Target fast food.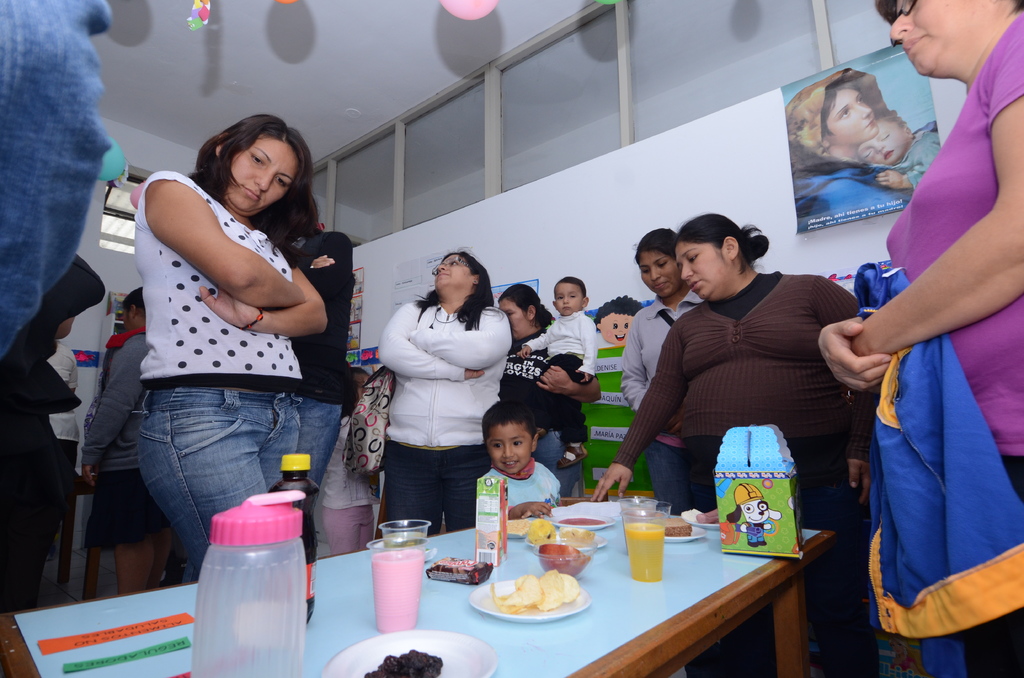
Target region: region(367, 645, 436, 677).
